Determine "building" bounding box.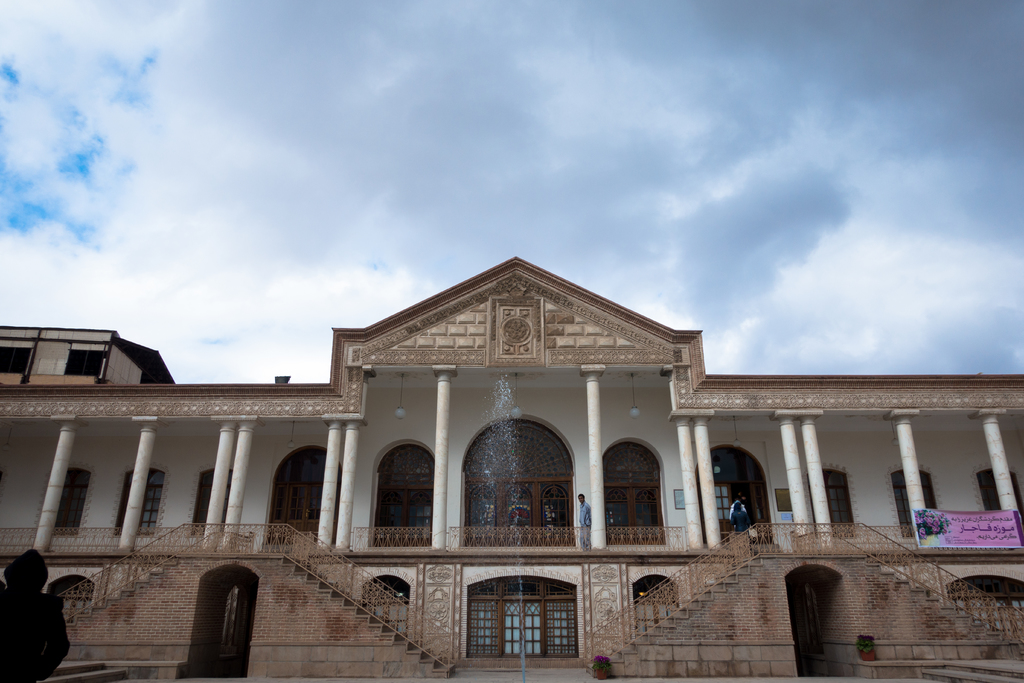
Determined: 0, 258, 1023, 682.
